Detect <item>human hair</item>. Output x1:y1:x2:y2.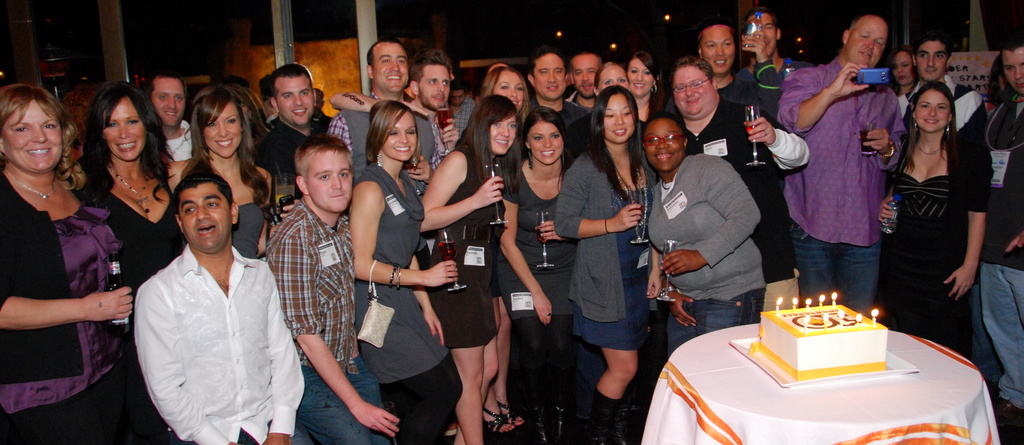
984:55:1017:106.
